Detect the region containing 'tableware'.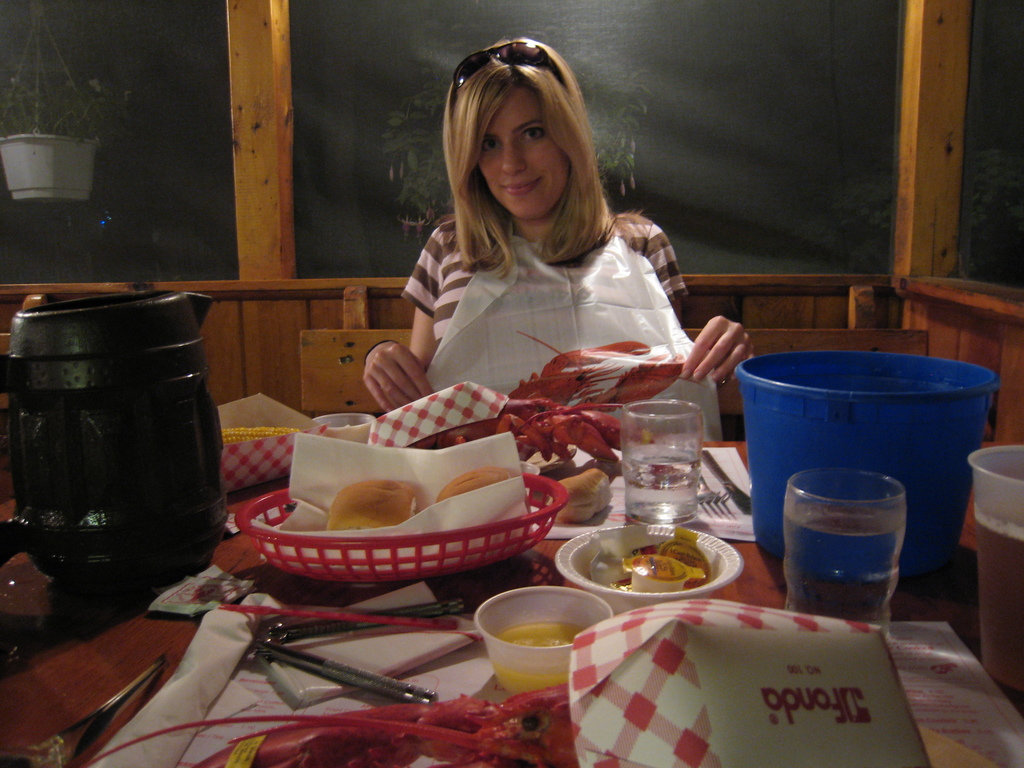
(619,397,705,526).
